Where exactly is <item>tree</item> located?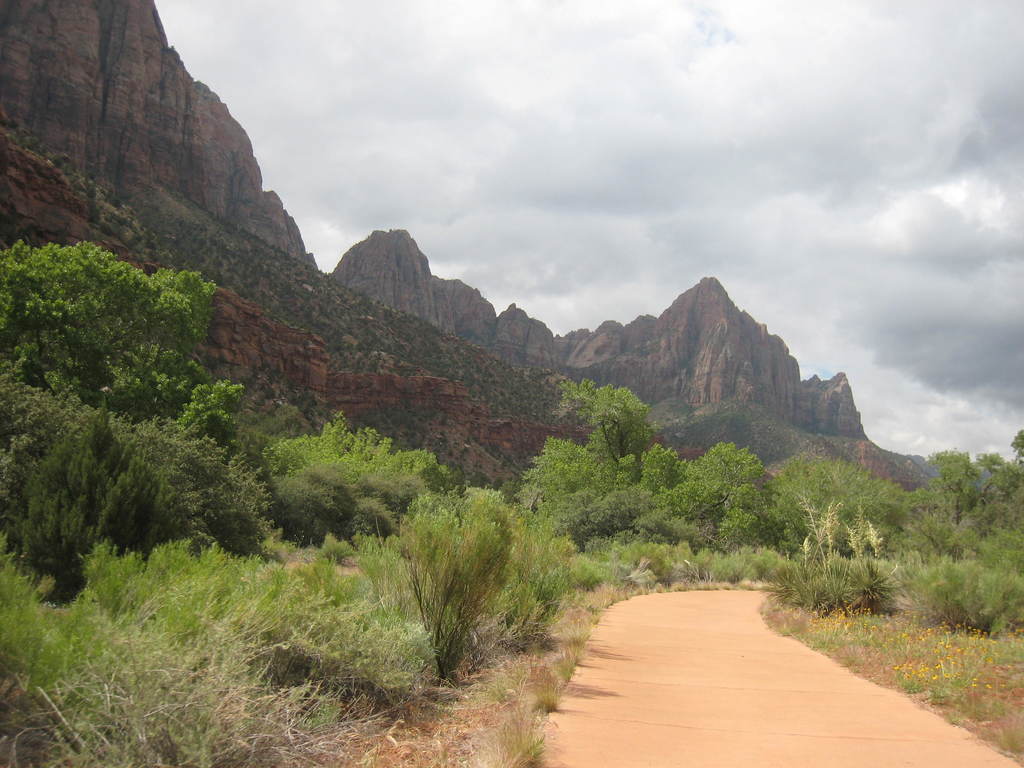
Its bounding box is (771, 451, 911, 553).
